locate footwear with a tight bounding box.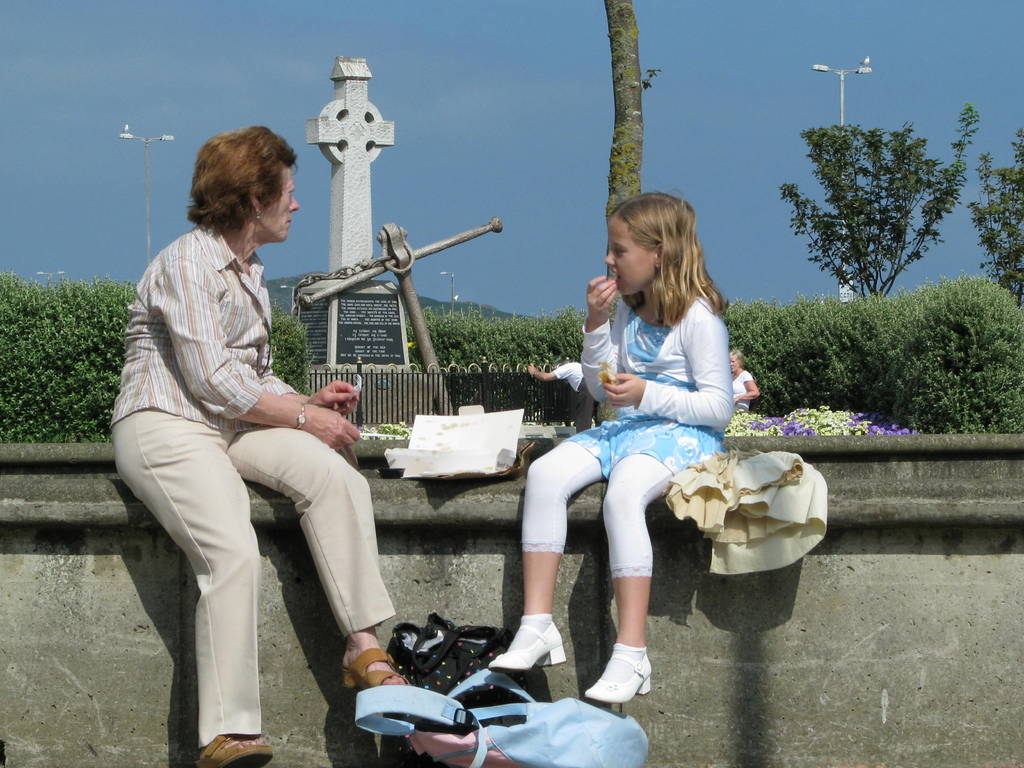
bbox=(337, 651, 421, 691).
